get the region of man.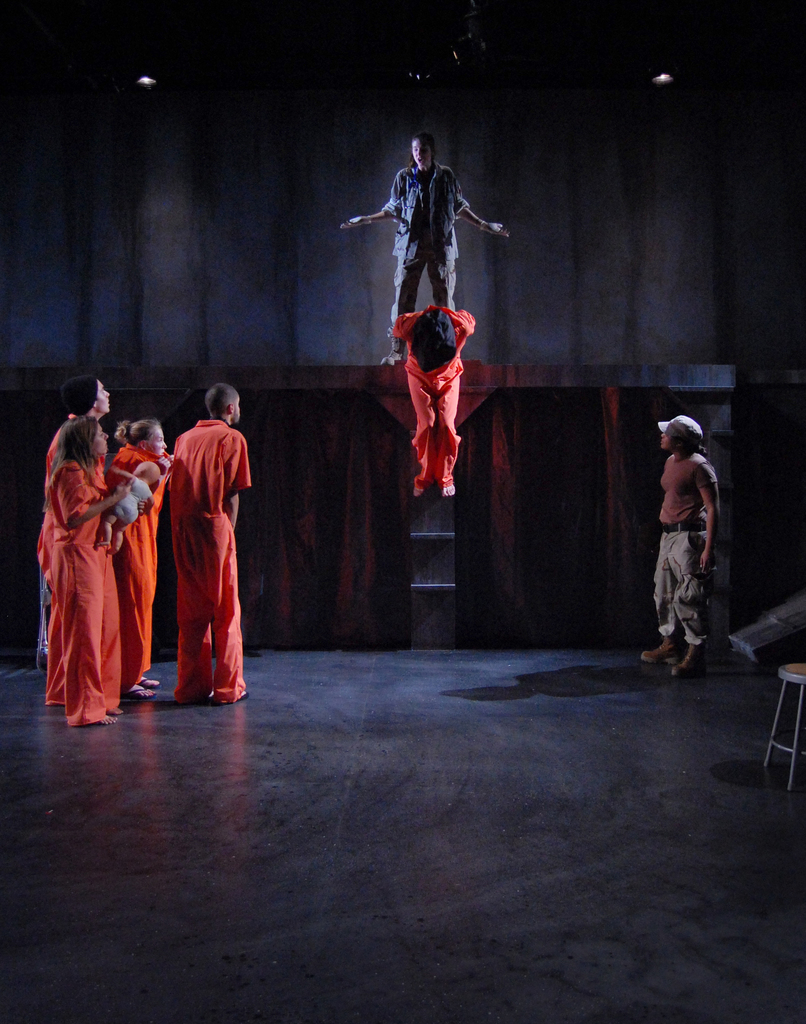
left=167, top=384, right=245, bottom=710.
